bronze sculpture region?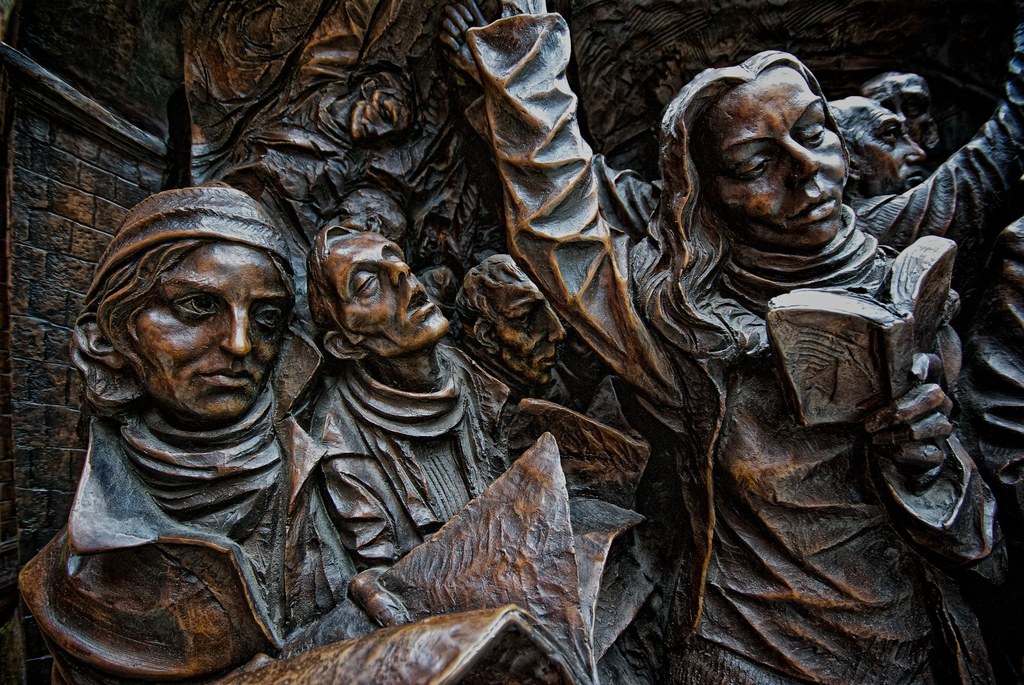
[left=5, top=0, right=1016, bottom=684]
